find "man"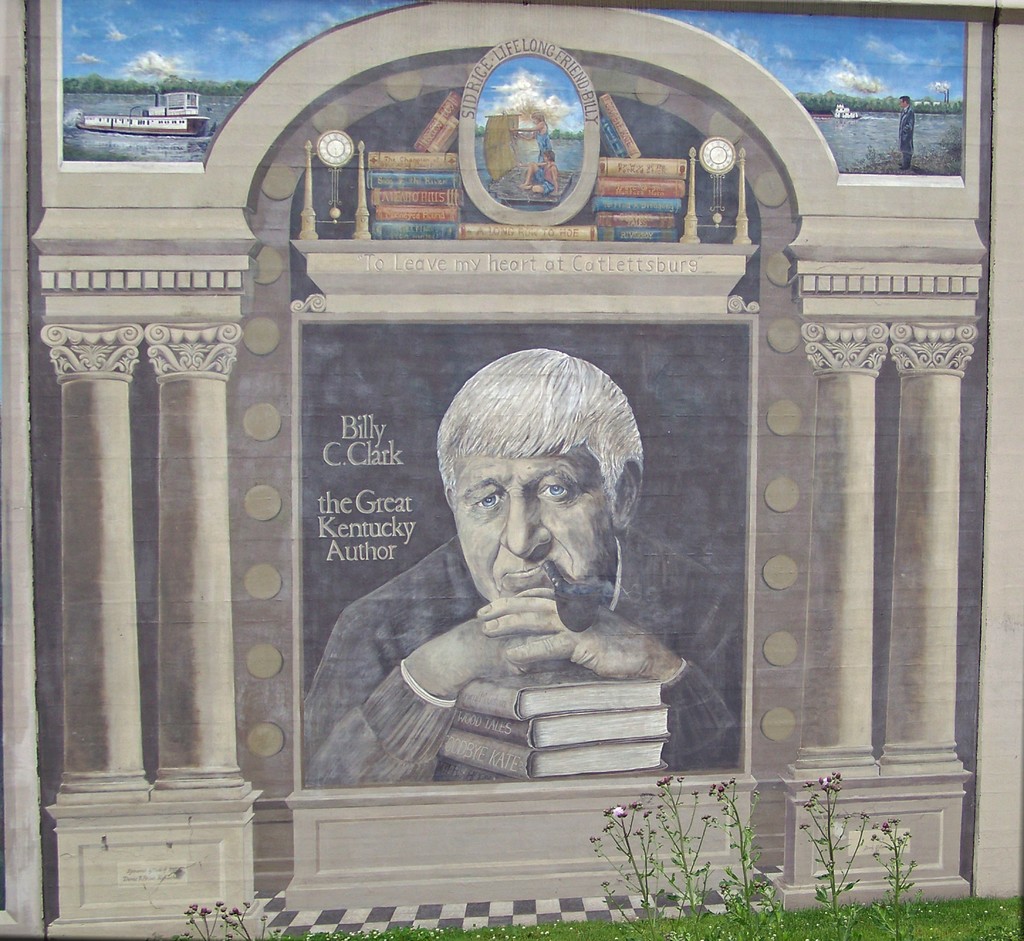
[left=354, top=323, right=711, bottom=770]
